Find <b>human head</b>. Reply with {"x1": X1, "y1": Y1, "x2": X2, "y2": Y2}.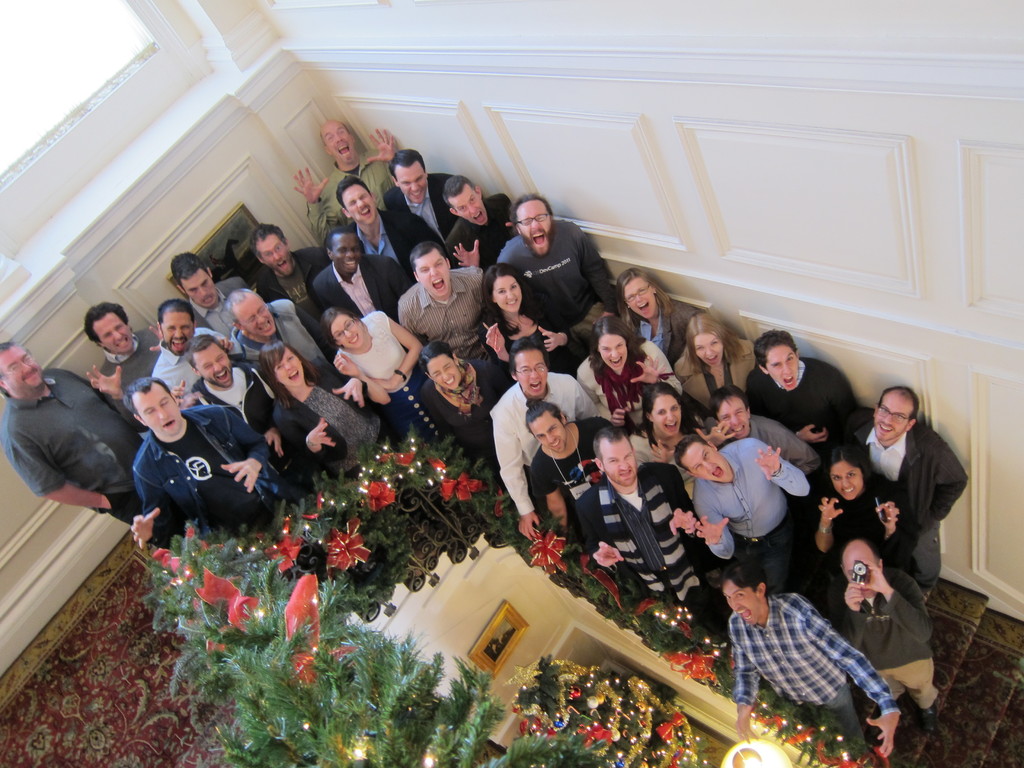
{"x1": 324, "y1": 227, "x2": 358, "y2": 273}.
